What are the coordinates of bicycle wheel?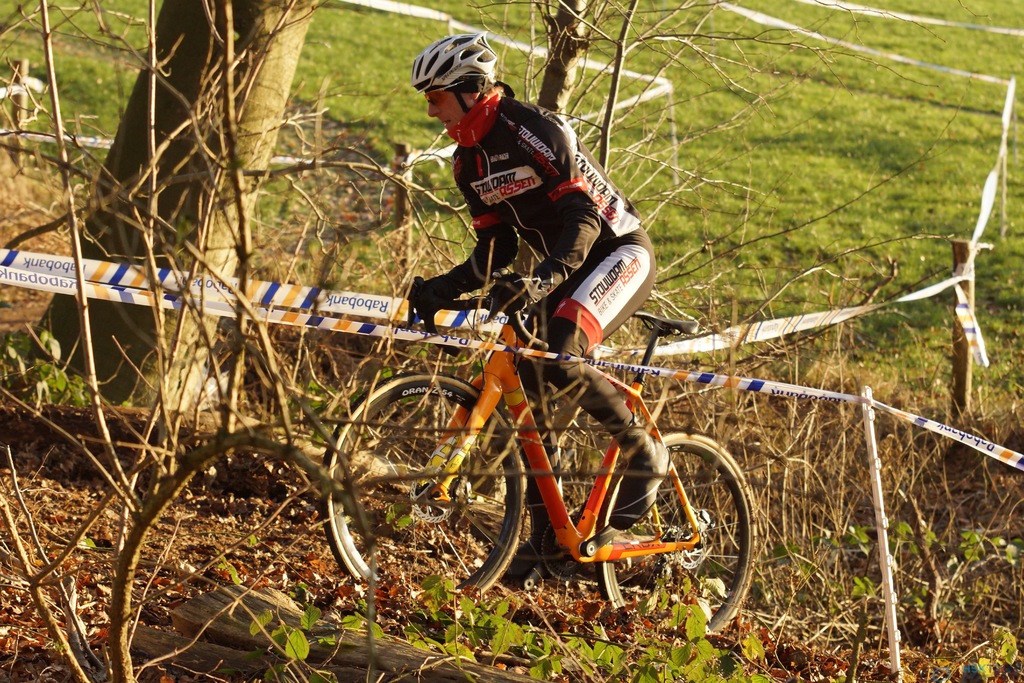
box=[602, 429, 758, 603].
